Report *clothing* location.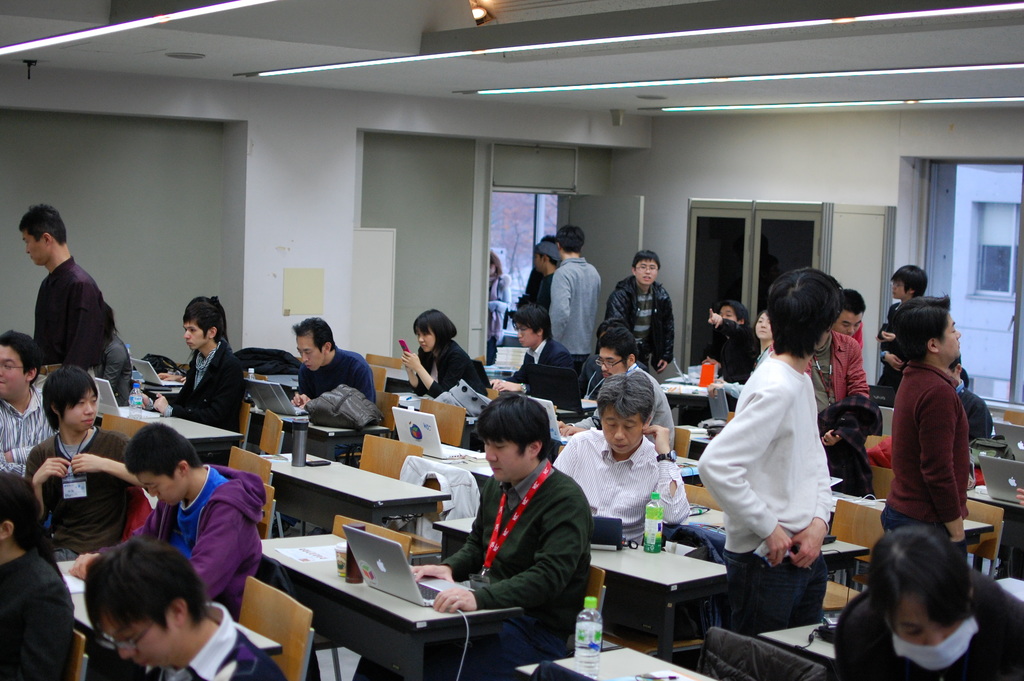
Report: bbox(299, 346, 374, 406).
